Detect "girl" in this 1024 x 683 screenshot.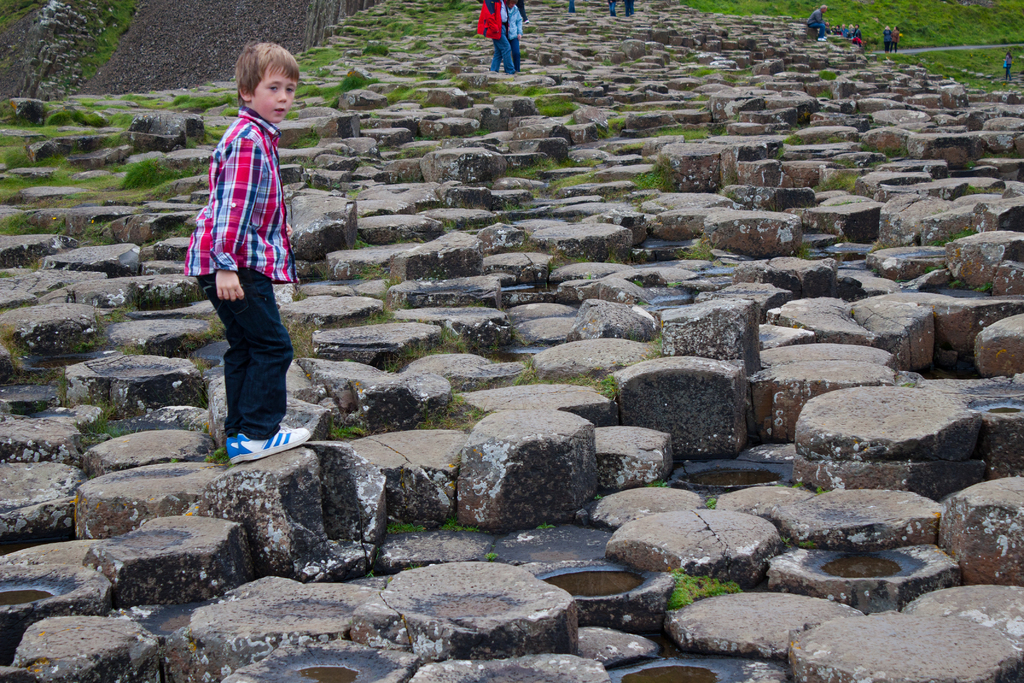
Detection: {"left": 1003, "top": 53, "right": 1015, "bottom": 81}.
